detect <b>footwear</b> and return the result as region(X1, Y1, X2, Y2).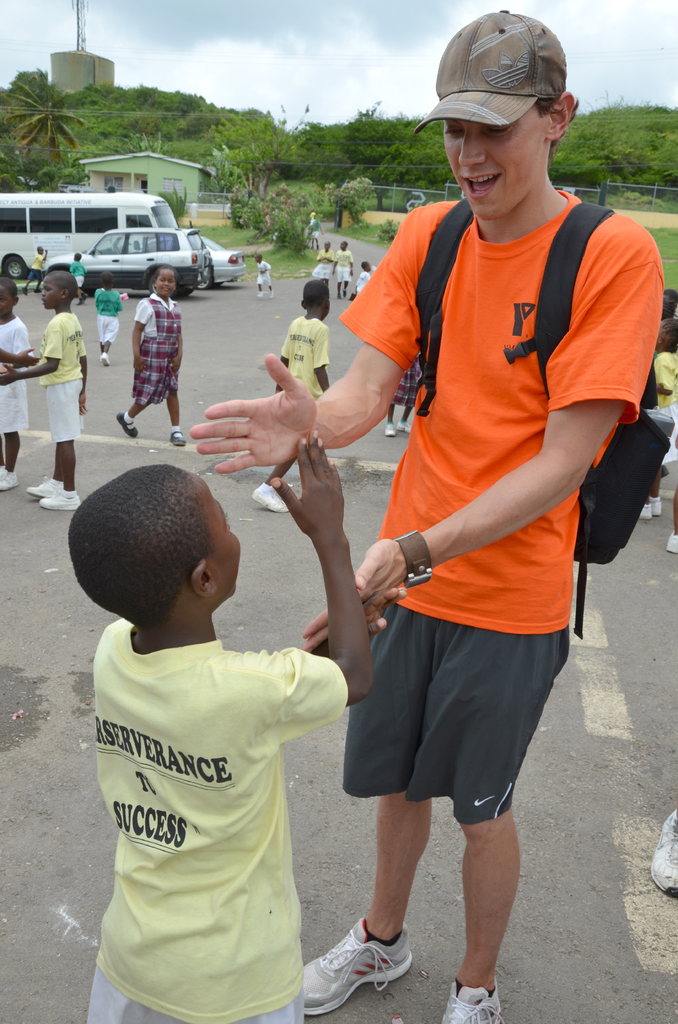
region(259, 290, 267, 302).
